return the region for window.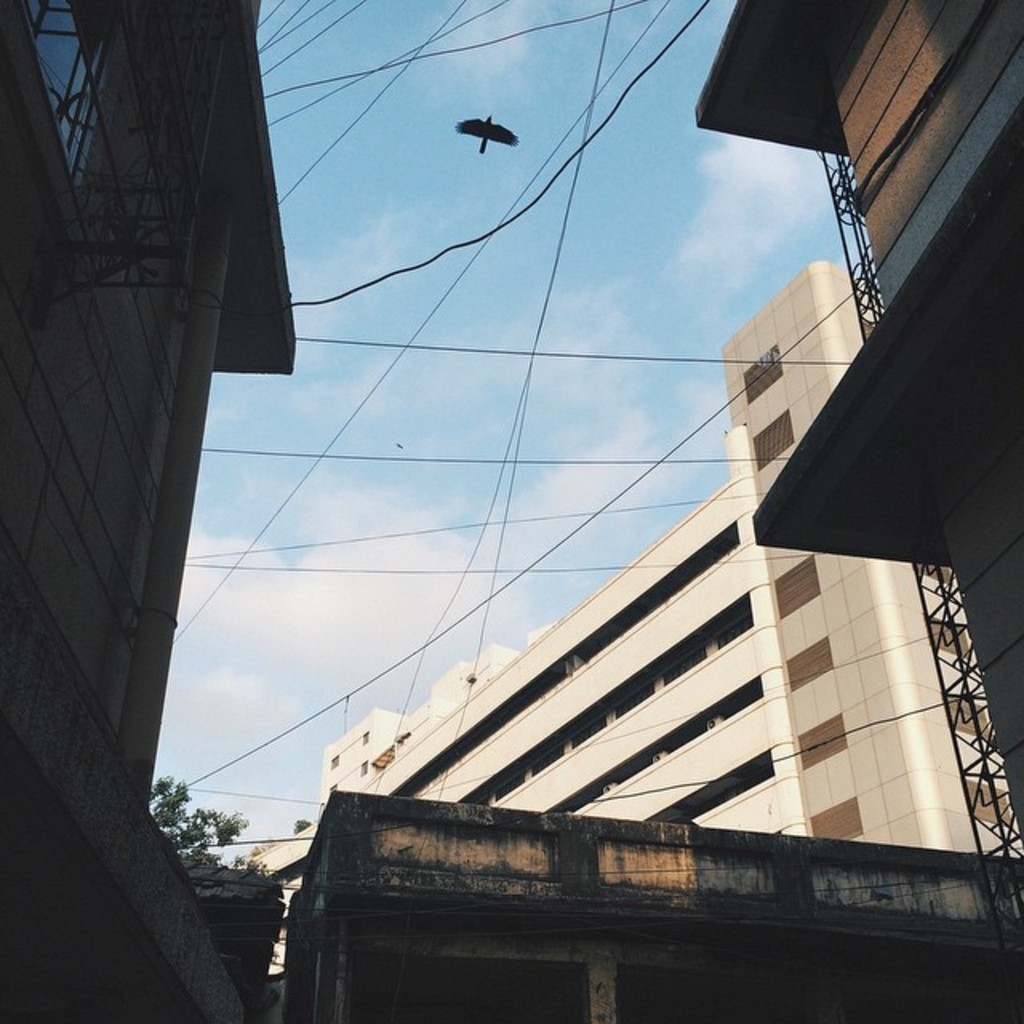
(x1=800, y1=704, x2=843, y2=773).
